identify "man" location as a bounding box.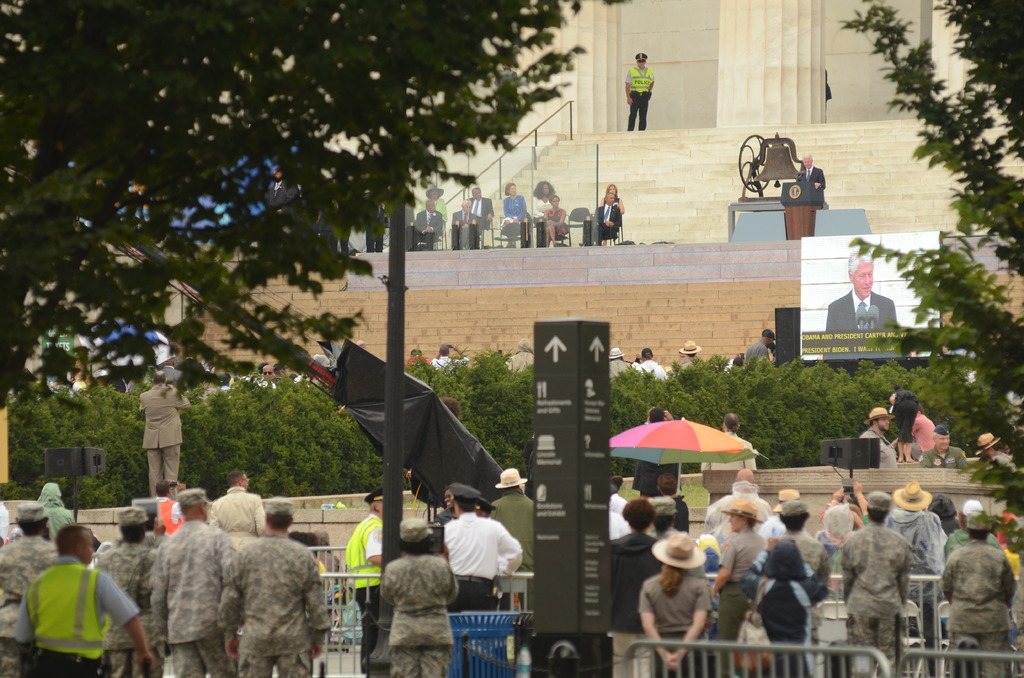
locate(887, 481, 947, 677).
